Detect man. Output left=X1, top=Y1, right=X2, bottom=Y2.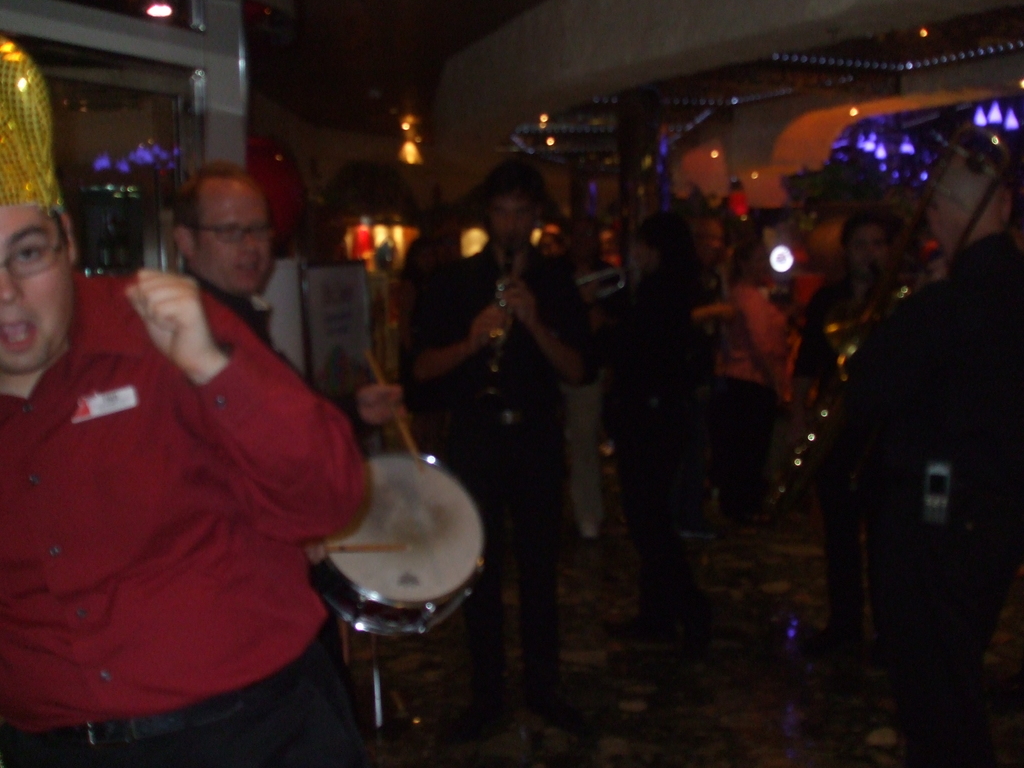
left=157, top=161, right=292, bottom=368.
